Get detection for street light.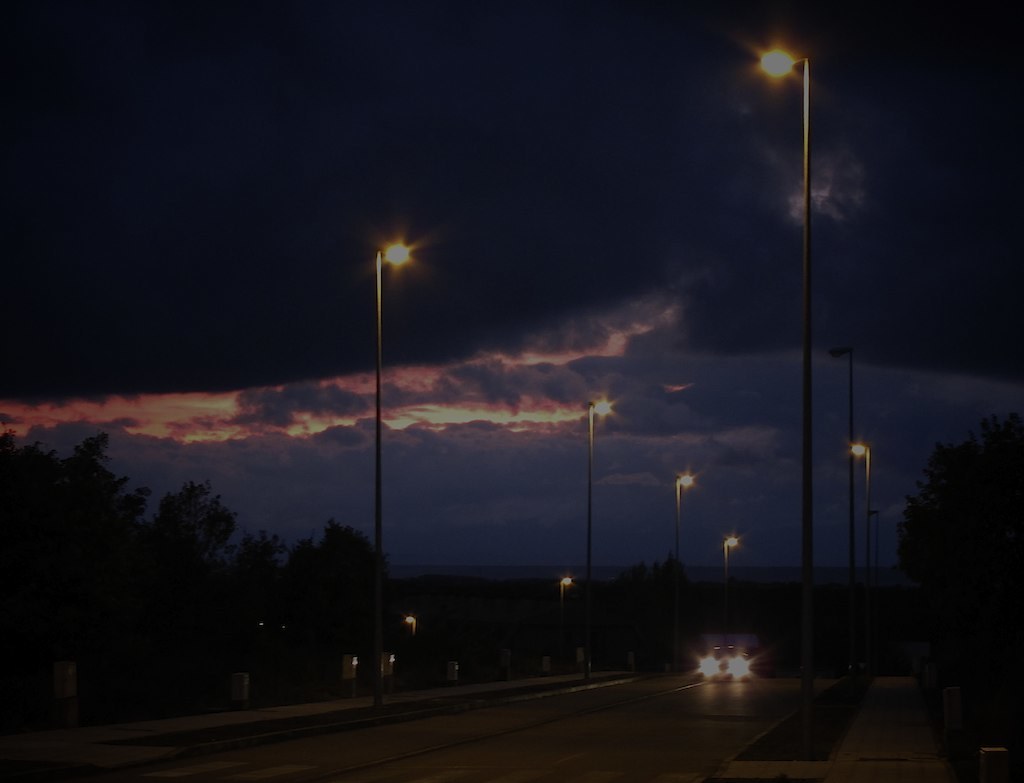
Detection: bbox=(570, 396, 613, 626).
